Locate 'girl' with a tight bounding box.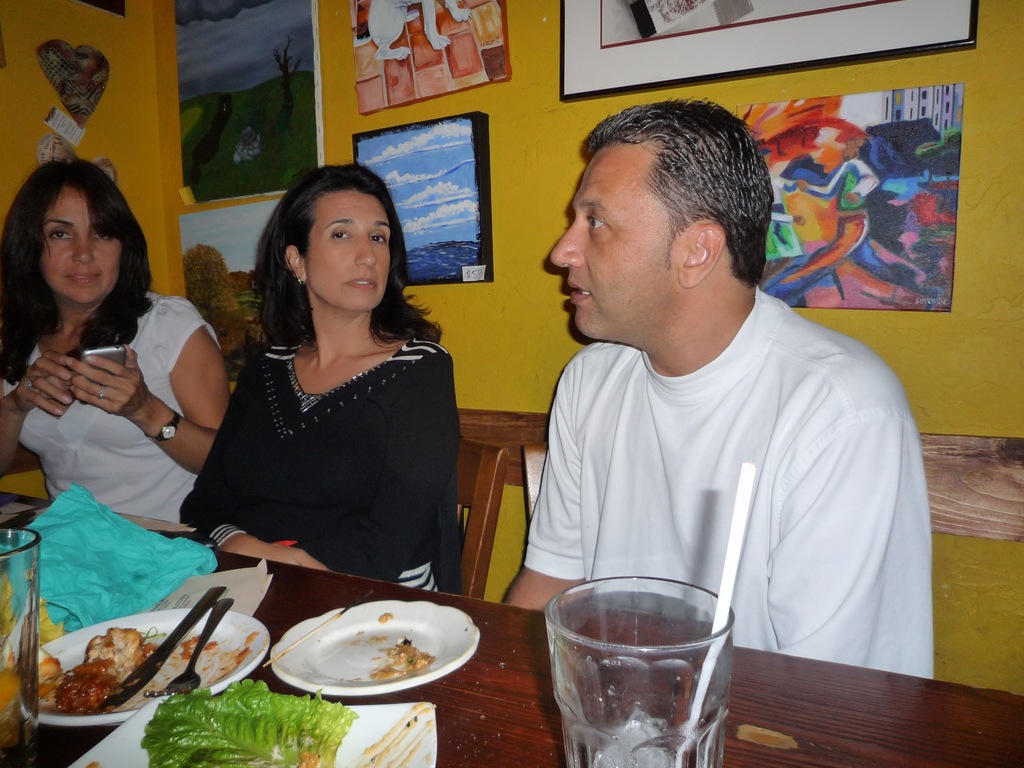
rect(0, 147, 241, 524).
